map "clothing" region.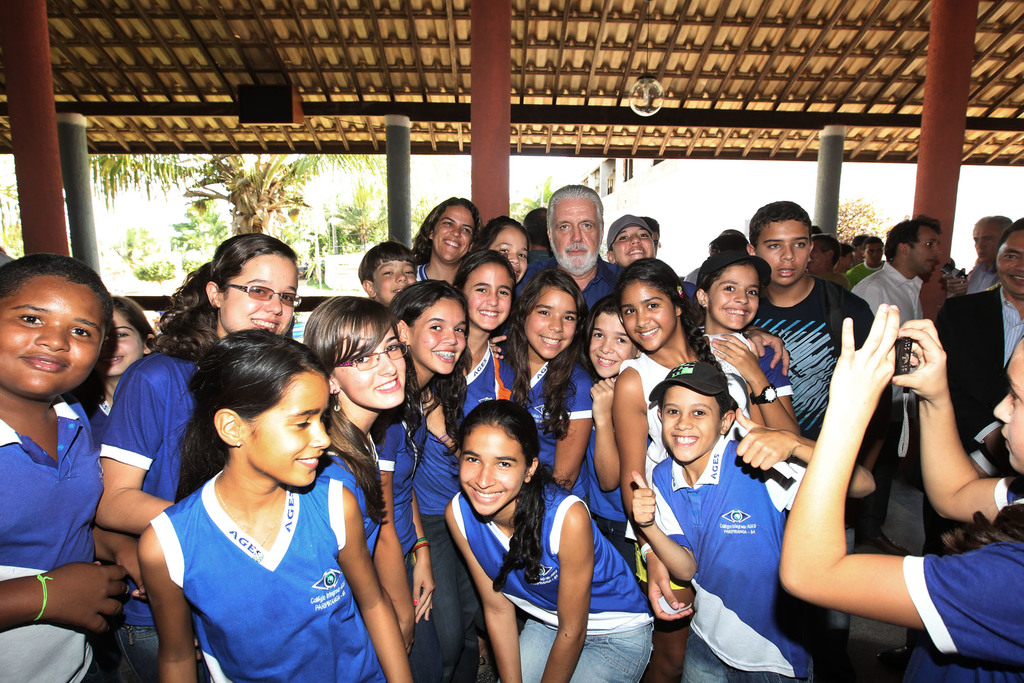
Mapped to <box>906,281,1023,650</box>.
